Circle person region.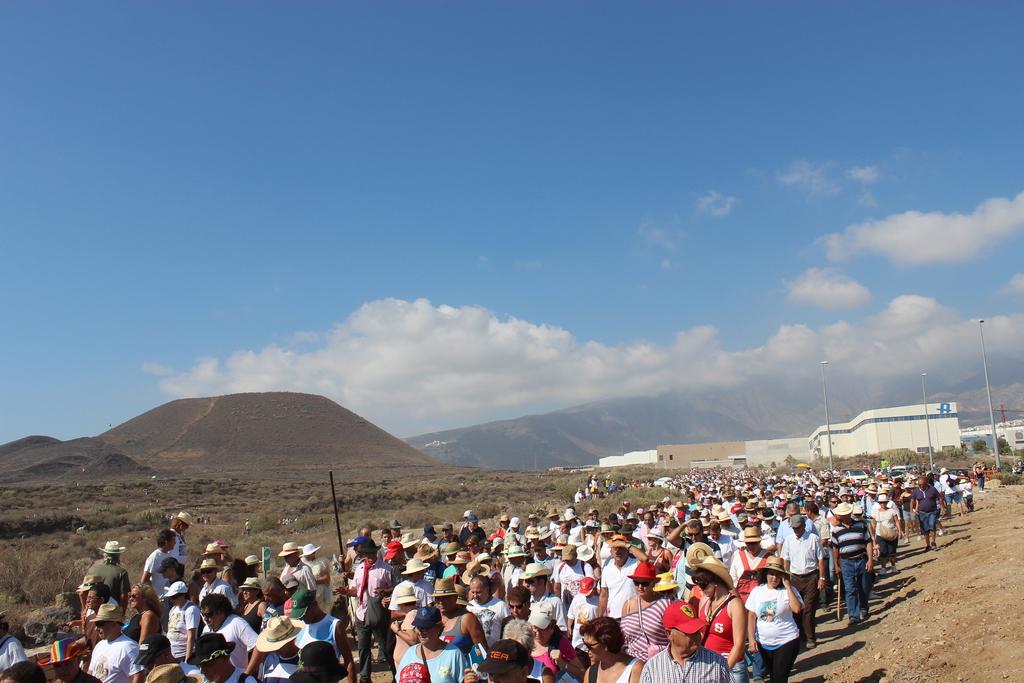
Region: select_region(255, 616, 302, 682).
